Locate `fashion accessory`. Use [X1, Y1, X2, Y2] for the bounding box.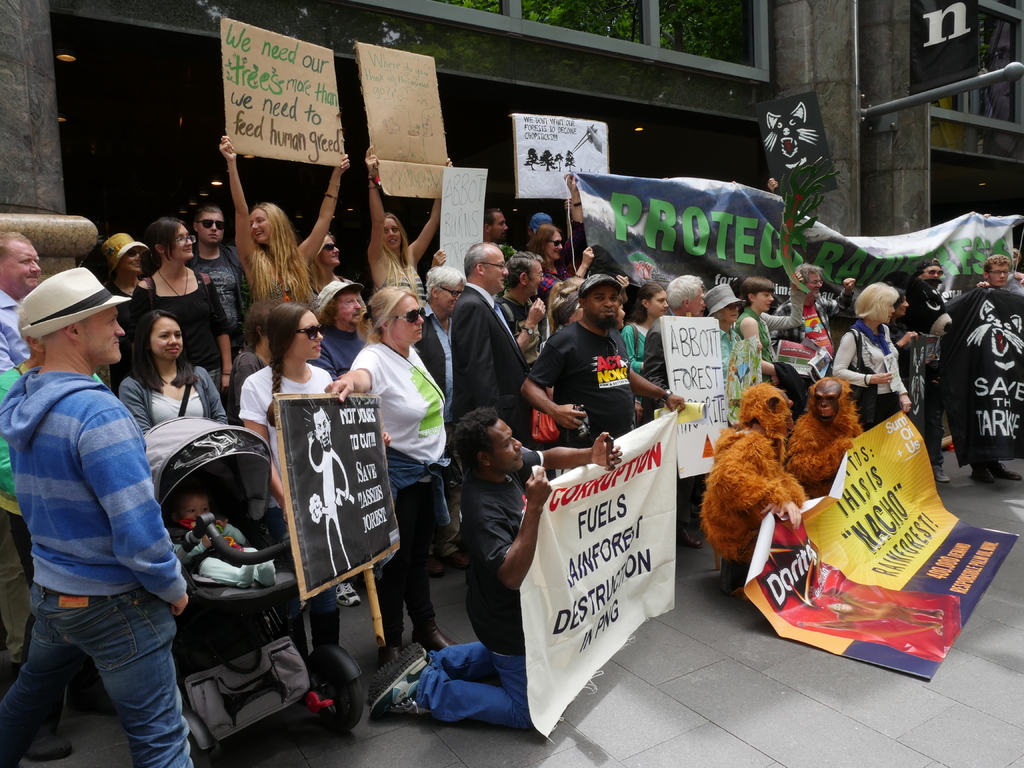
[29, 742, 74, 760].
